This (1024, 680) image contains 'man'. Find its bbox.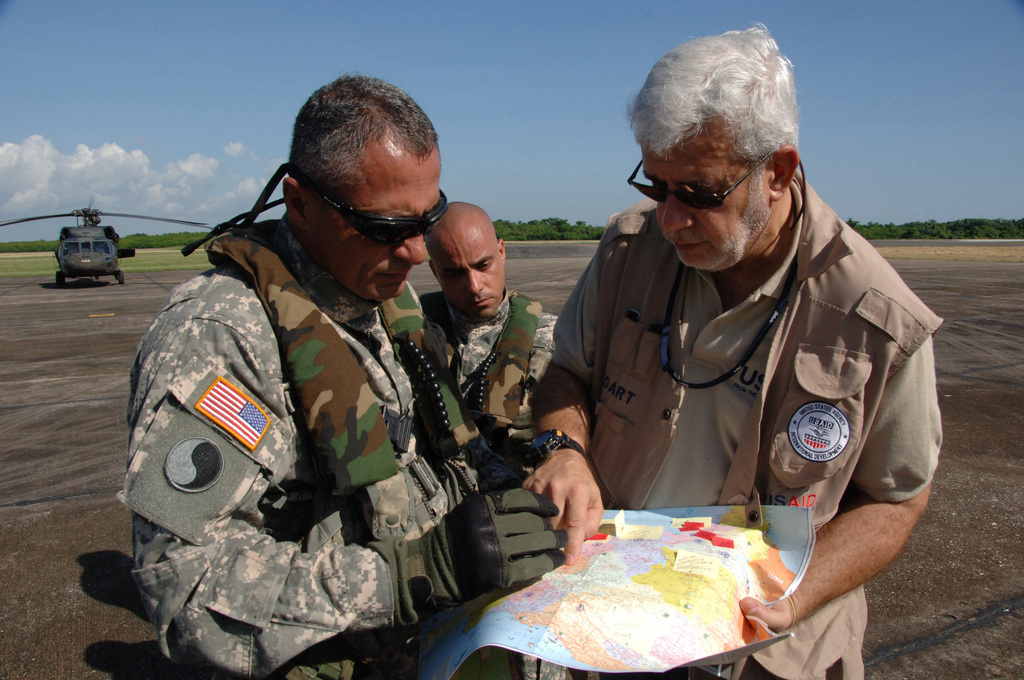
BBox(118, 74, 569, 679).
